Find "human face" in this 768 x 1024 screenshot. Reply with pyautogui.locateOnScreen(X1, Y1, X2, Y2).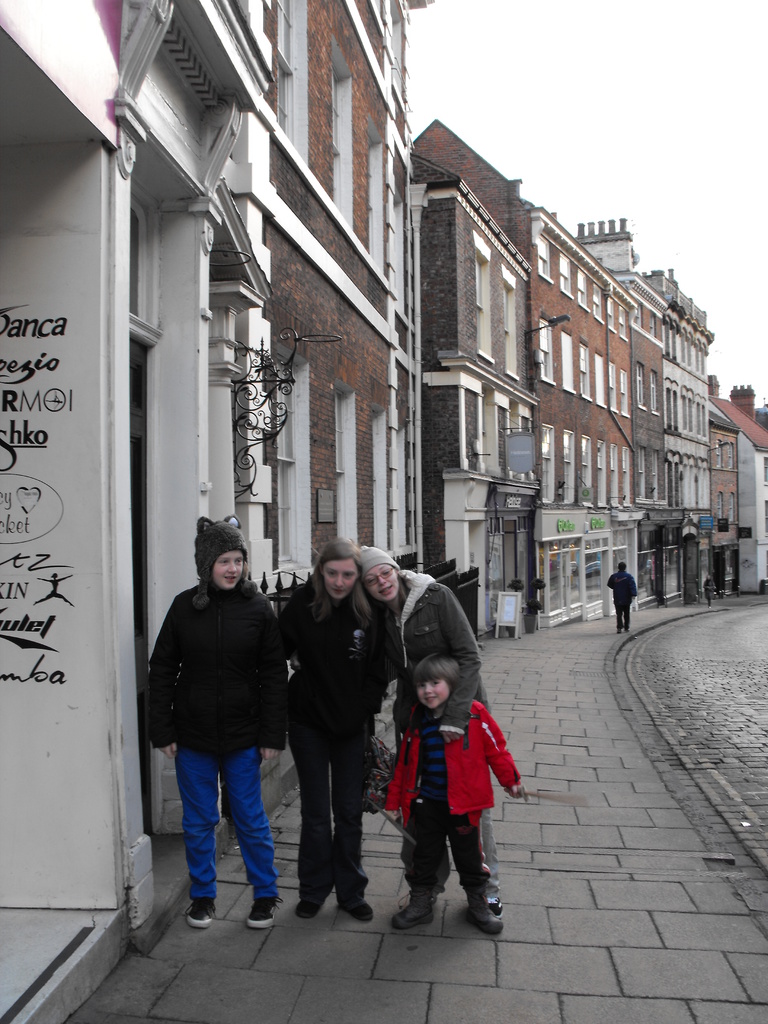
pyautogui.locateOnScreen(420, 683, 450, 707).
